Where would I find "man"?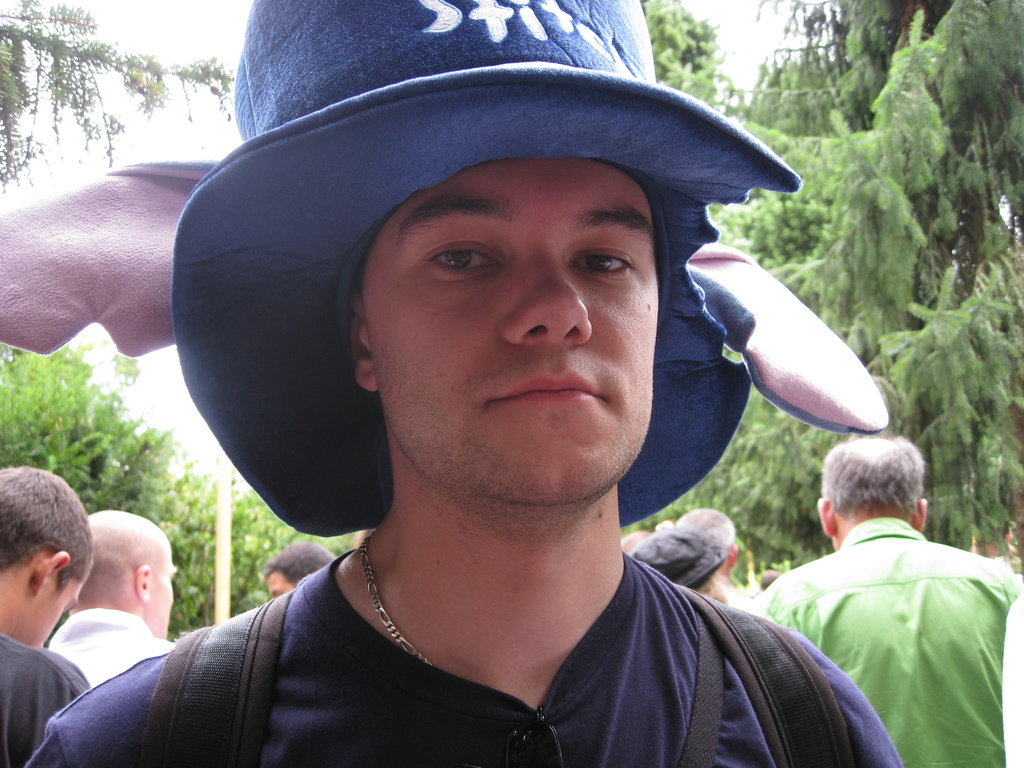
At box(260, 539, 333, 598).
